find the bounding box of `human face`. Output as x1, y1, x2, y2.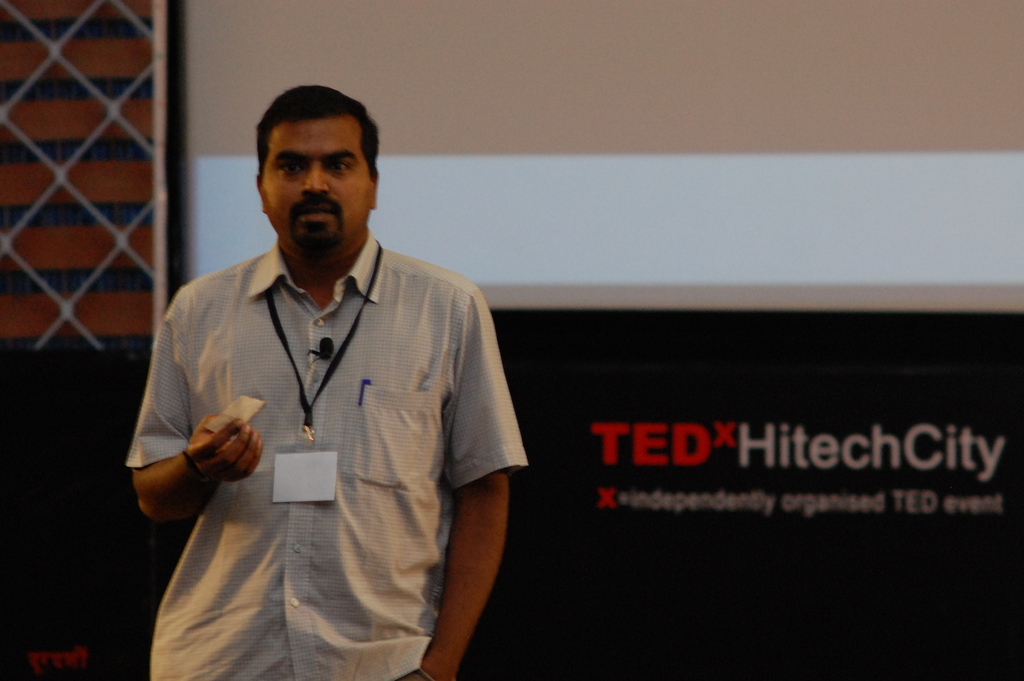
273, 127, 372, 256.
